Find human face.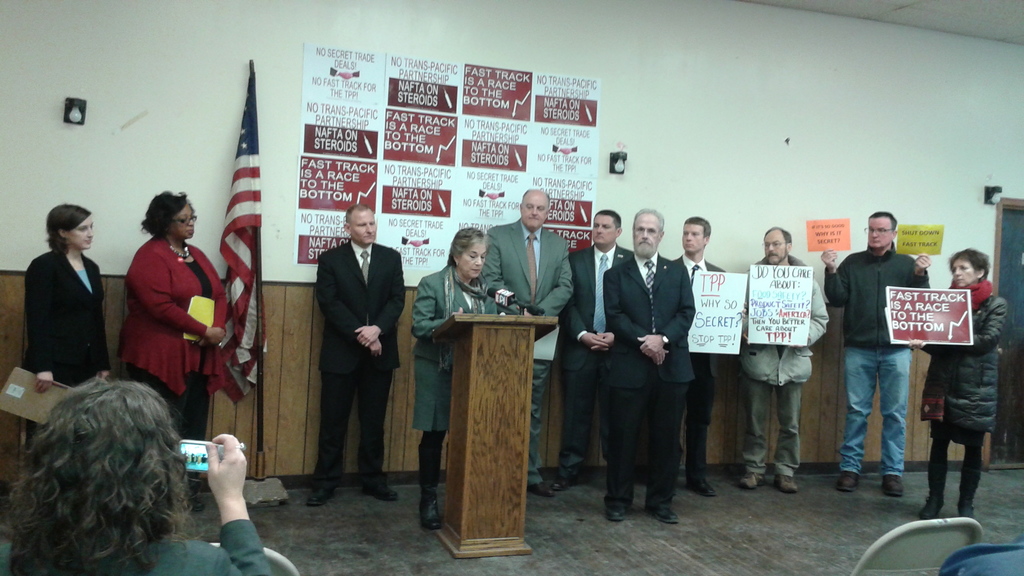
box=[764, 230, 788, 266].
